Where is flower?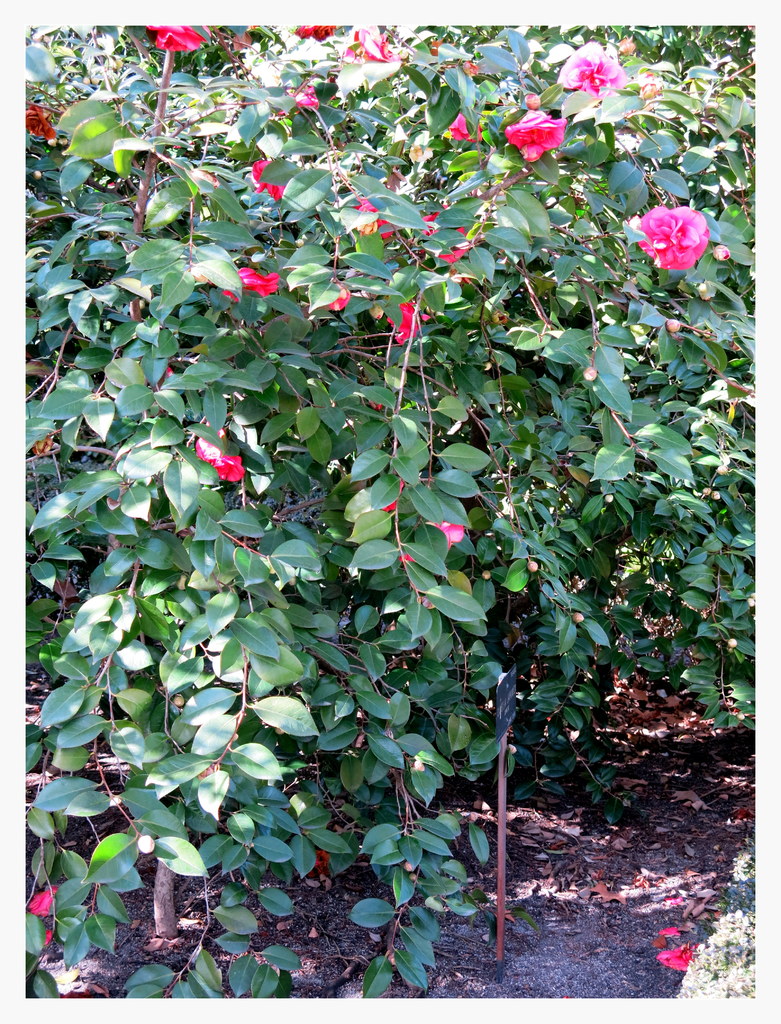
<bbox>655, 942, 700, 974</bbox>.
